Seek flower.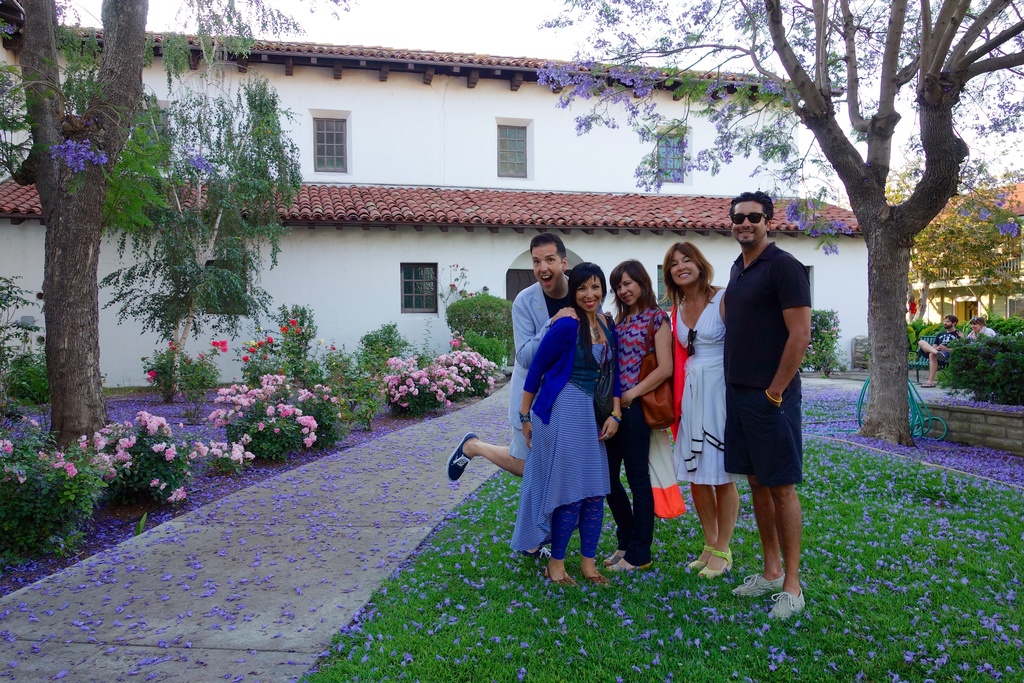
region(167, 493, 175, 500).
